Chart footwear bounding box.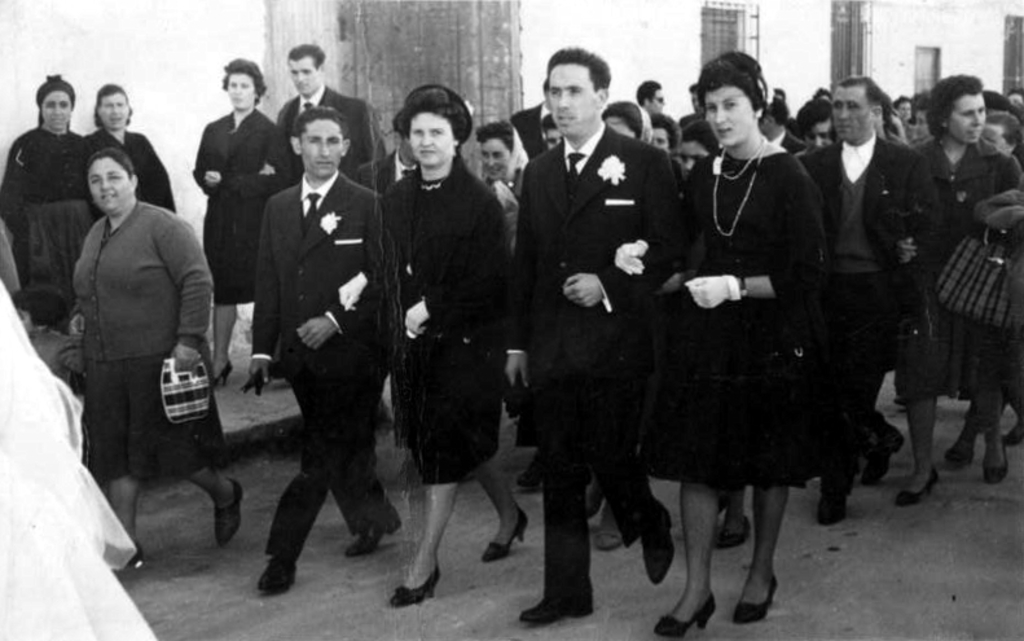
Charted: region(519, 600, 594, 624).
